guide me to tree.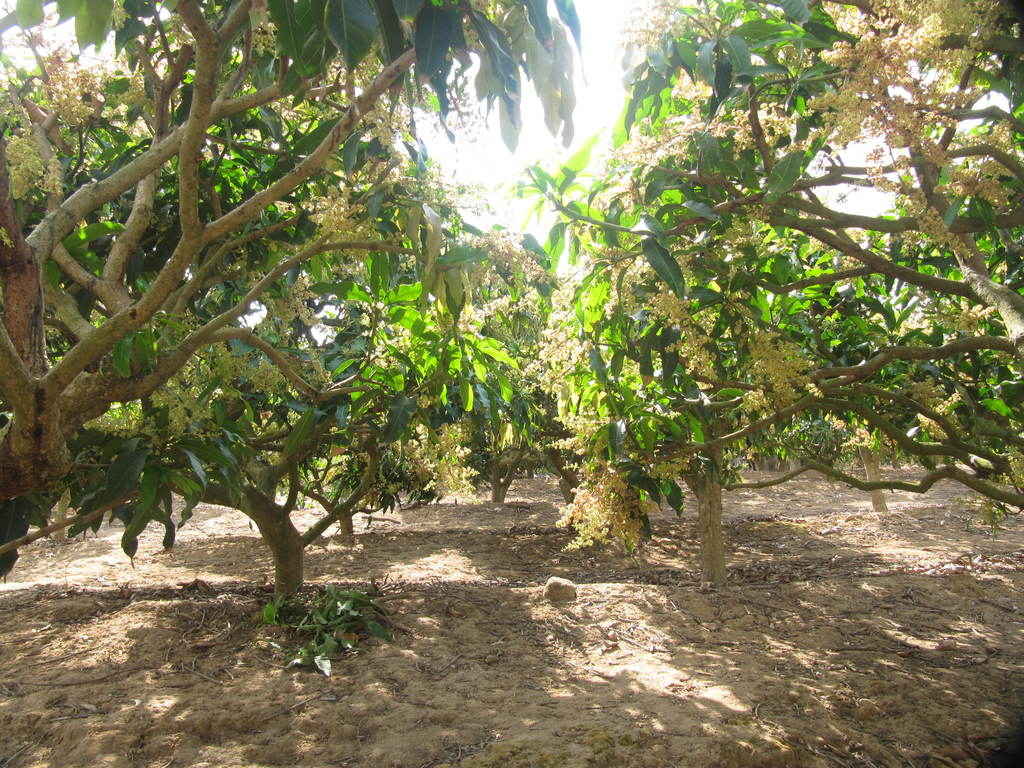
Guidance: x1=0 y1=0 x2=591 y2=580.
